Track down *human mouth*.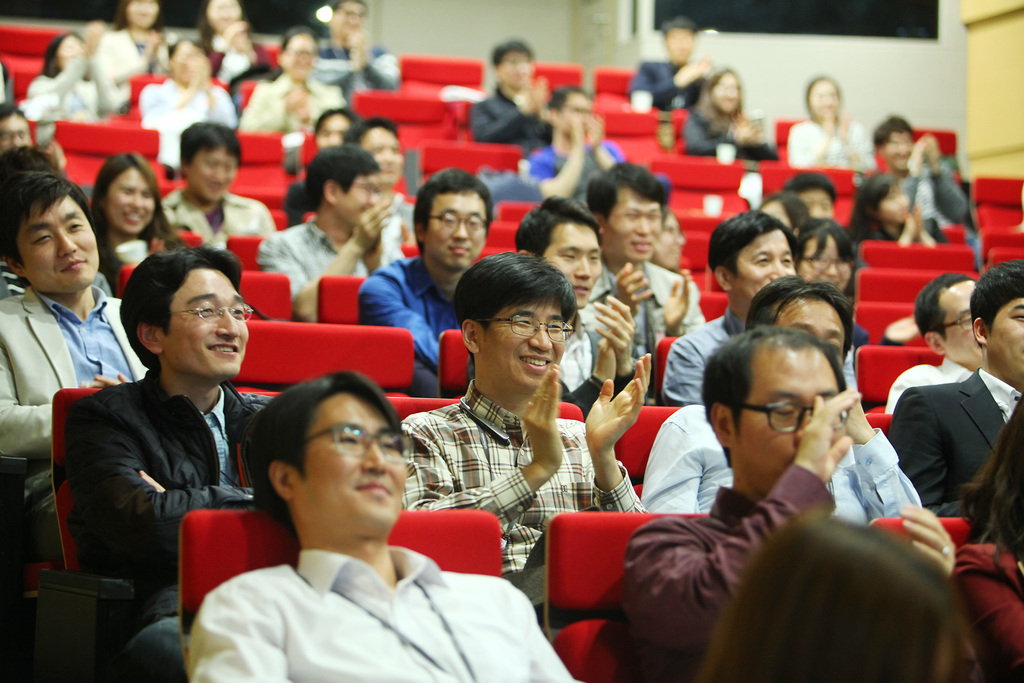
Tracked to detection(447, 241, 470, 258).
